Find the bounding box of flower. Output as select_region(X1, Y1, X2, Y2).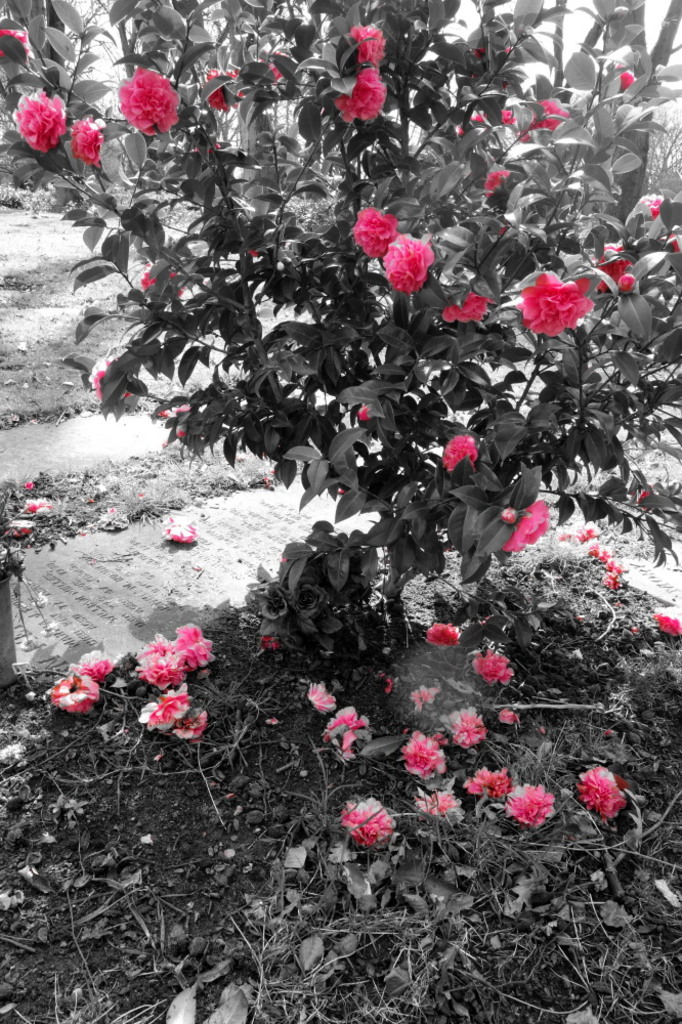
select_region(305, 682, 338, 716).
